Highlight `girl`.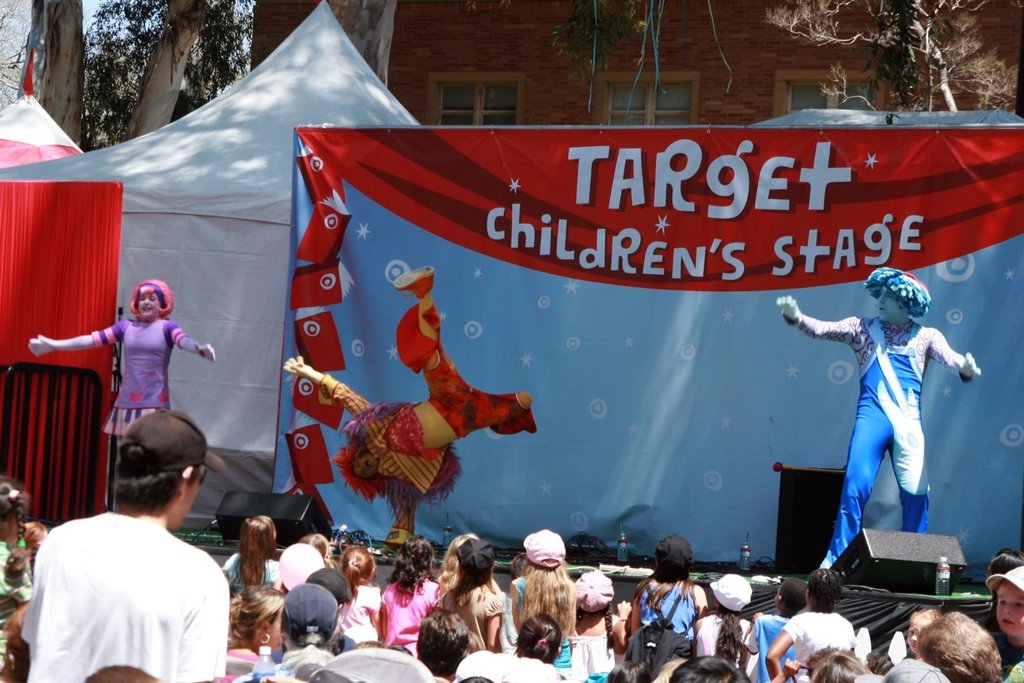
Highlighted region: [left=221, top=515, right=284, bottom=603].
